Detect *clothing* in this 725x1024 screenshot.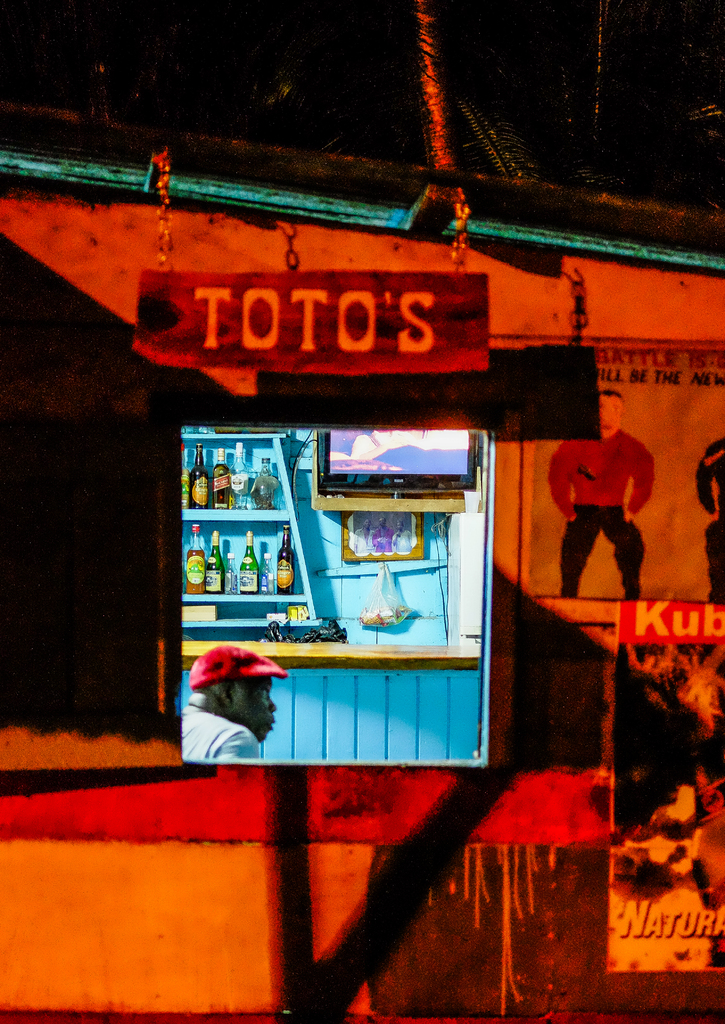
Detection: x1=546 y1=424 x2=653 y2=596.
